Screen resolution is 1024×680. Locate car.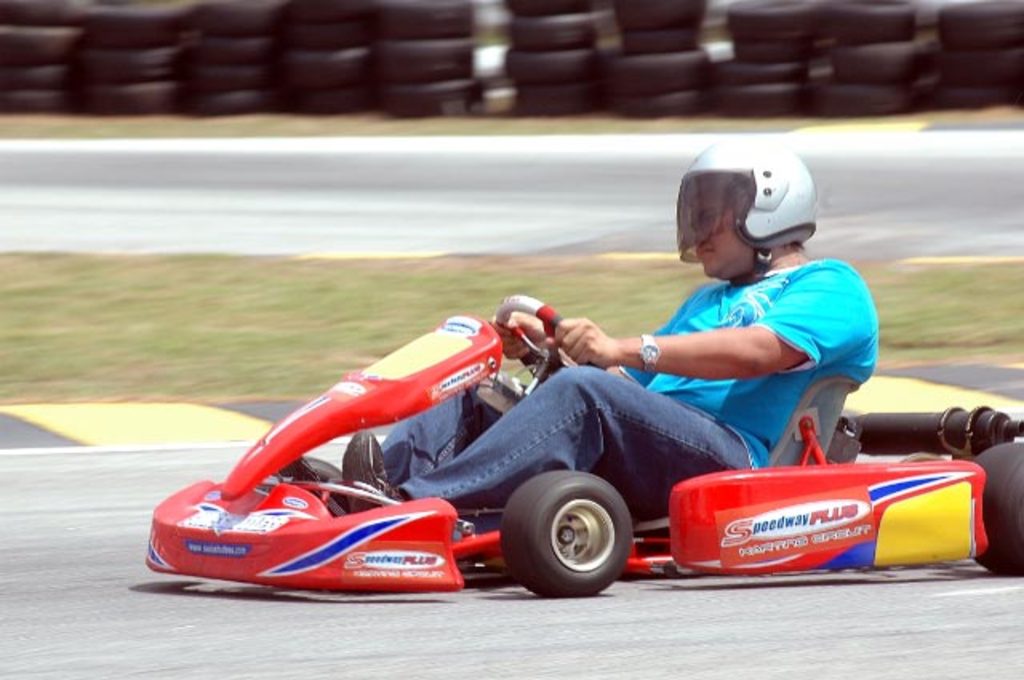
Rect(144, 290, 1022, 582).
